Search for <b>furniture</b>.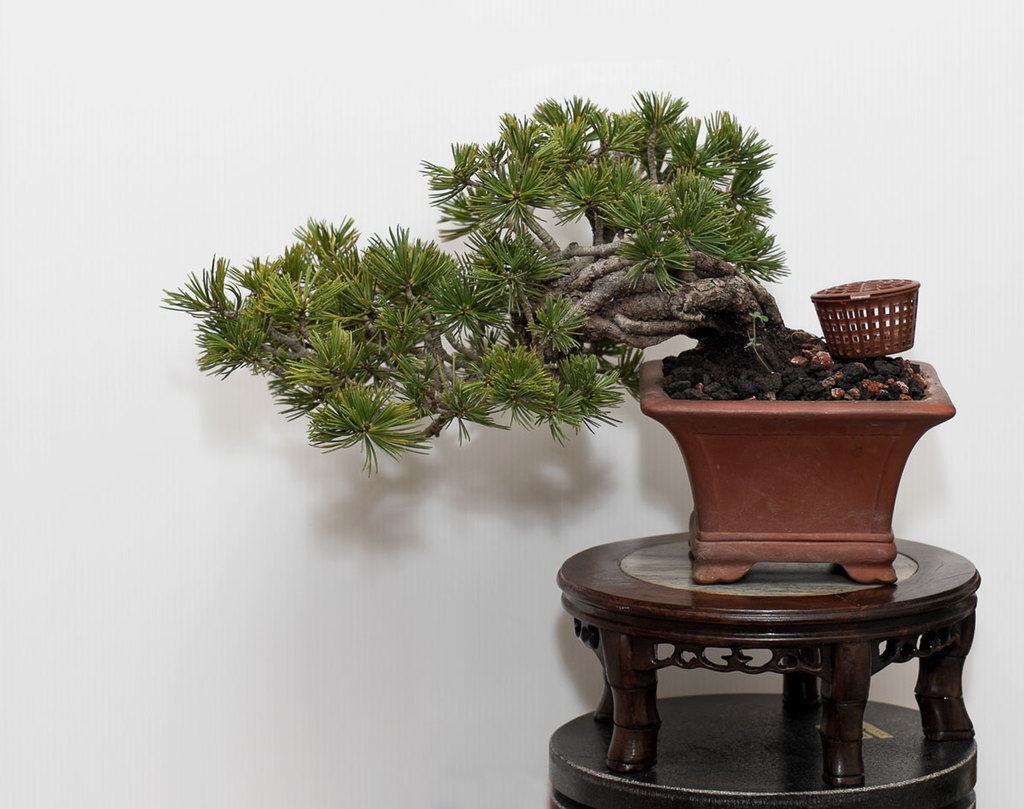
Found at select_region(556, 529, 981, 783).
